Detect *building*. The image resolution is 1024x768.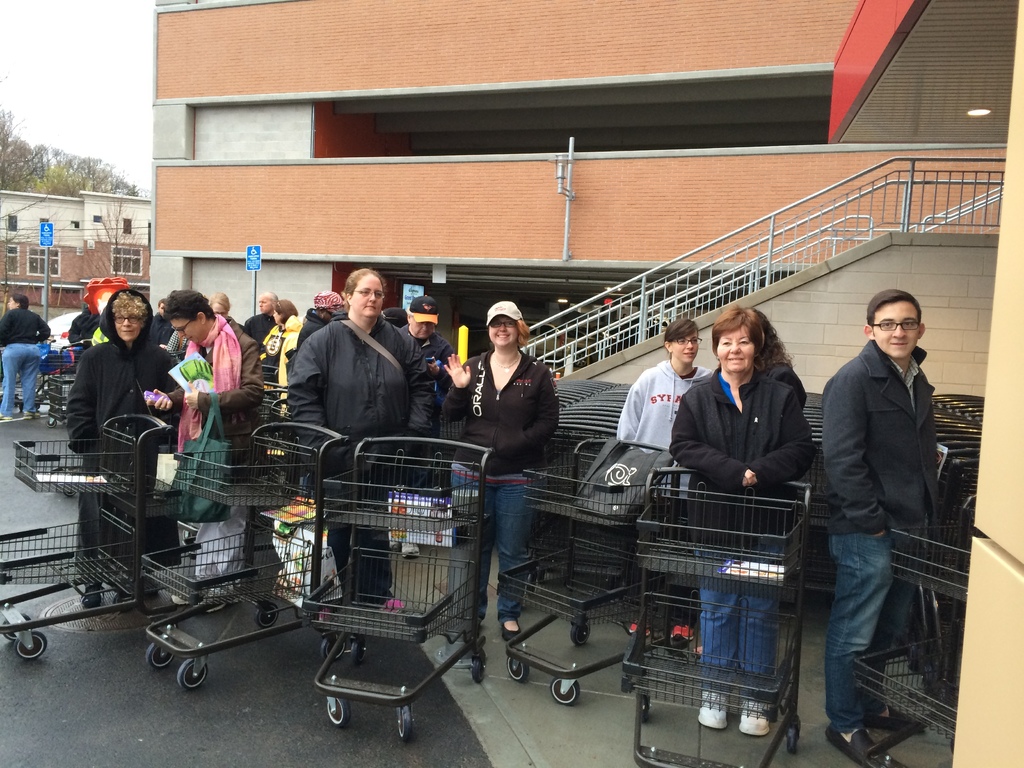
0,189,154,306.
